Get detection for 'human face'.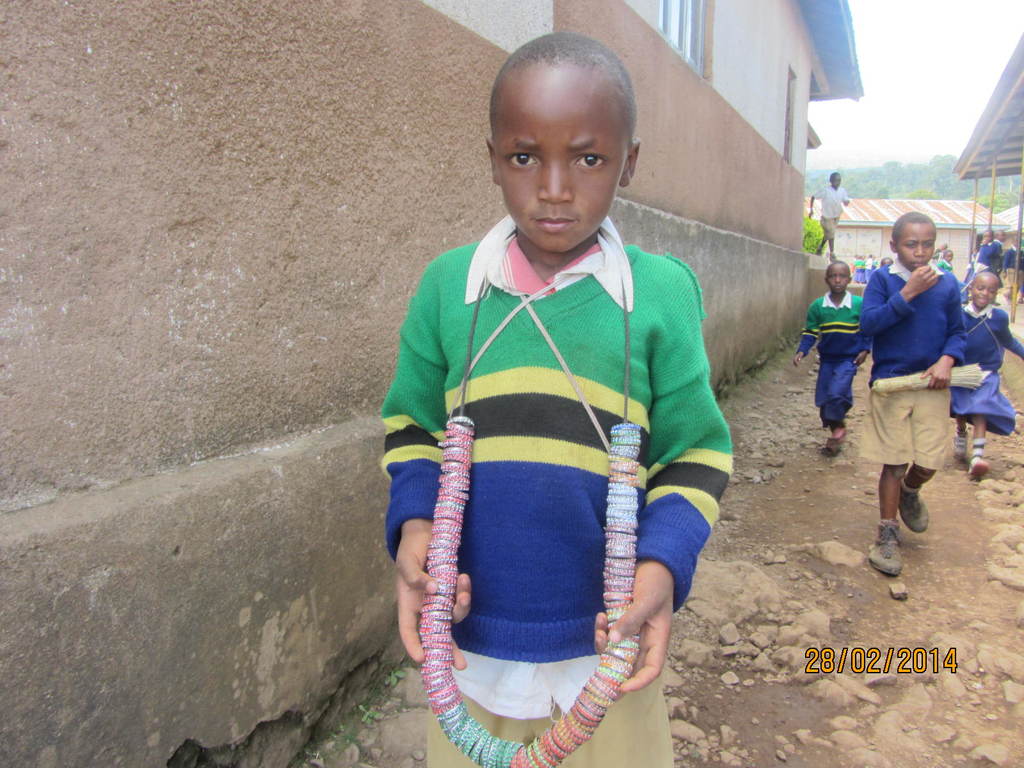
Detection: 492,84,629,257.
